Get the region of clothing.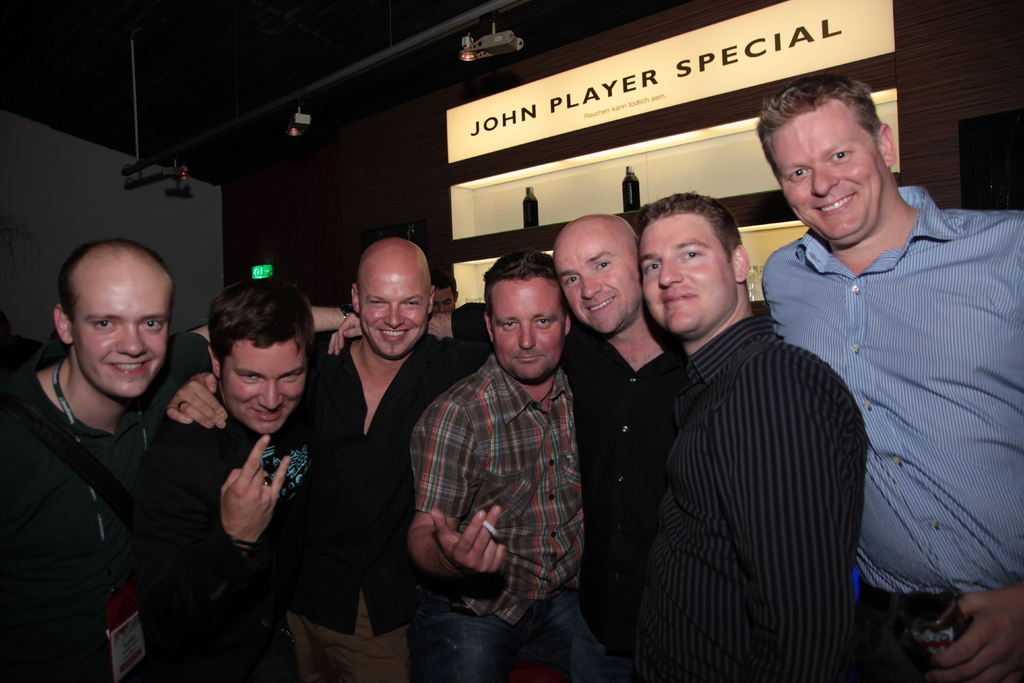
Rect(0, 361, 177, 682).
